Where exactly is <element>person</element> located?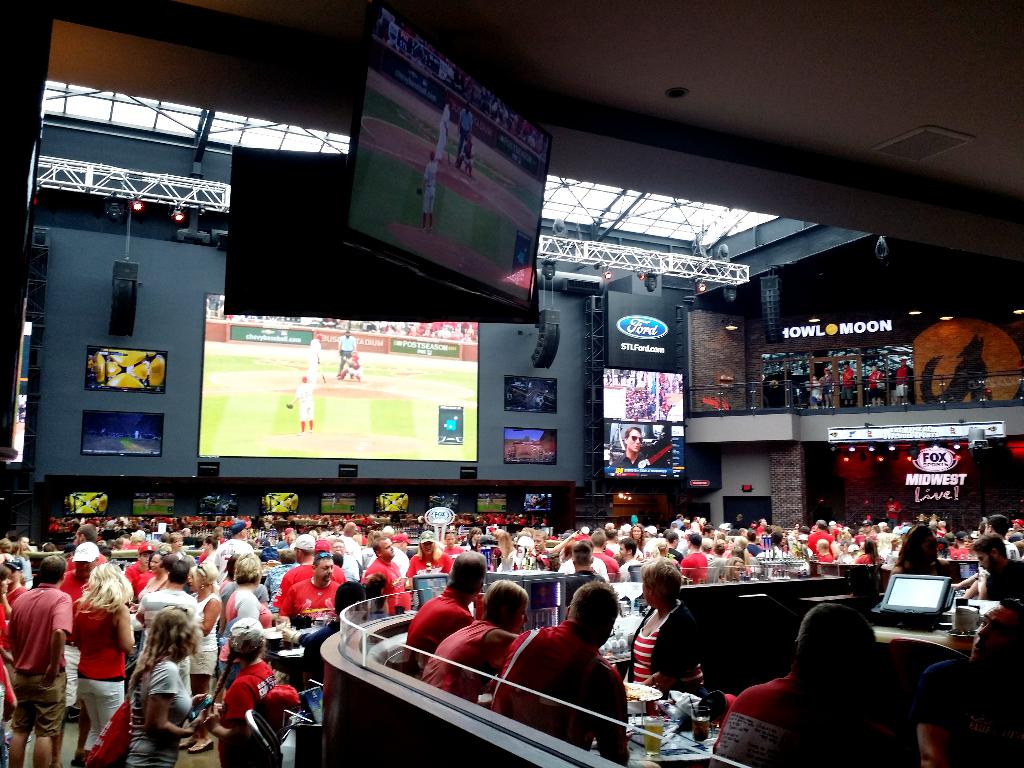
Its bounding box is [612, 421, 647, 470].
